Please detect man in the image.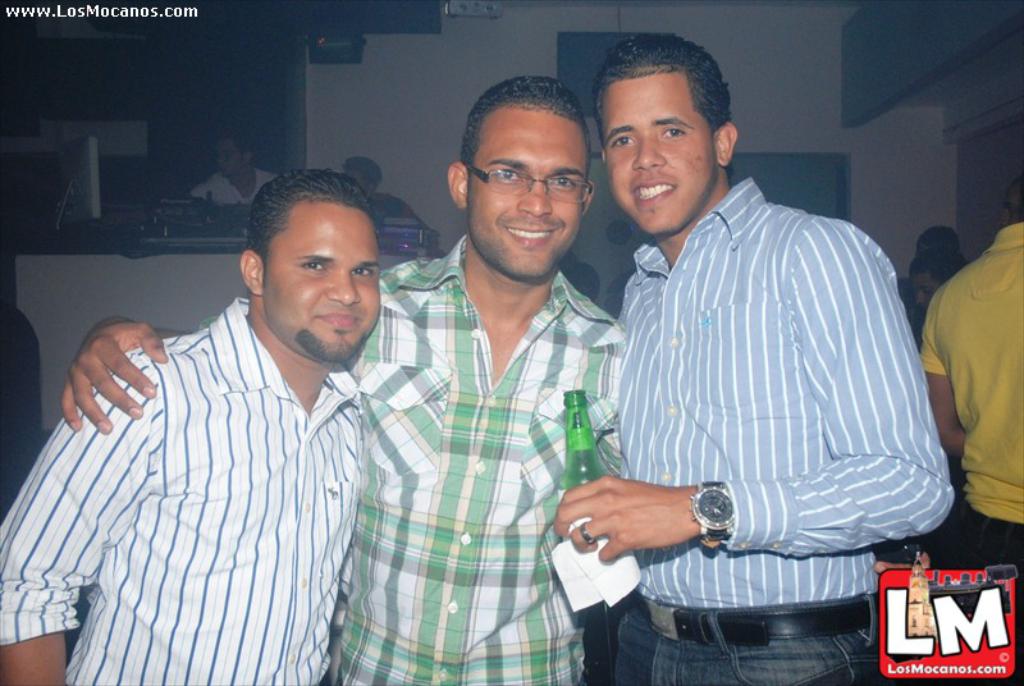
[554, 36, 955, 685].
